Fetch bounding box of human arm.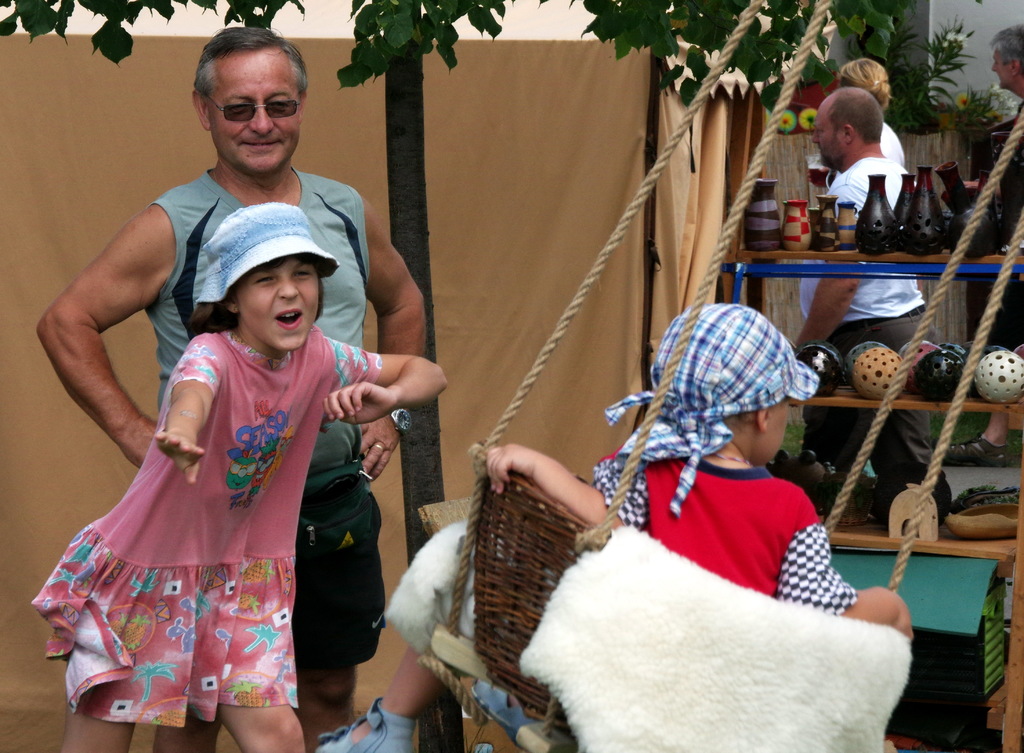
Bbox: Rect(44, 190, 175, 522).
